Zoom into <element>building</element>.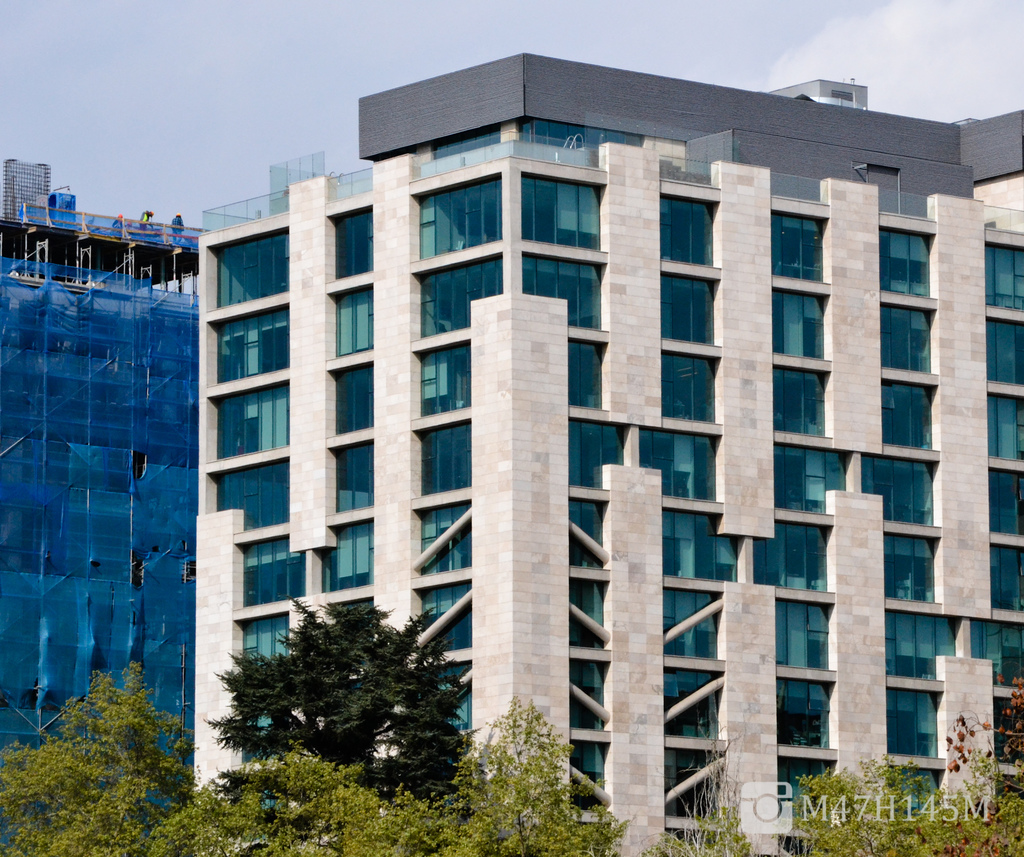
Zoom target: 195:51:1023:820.
